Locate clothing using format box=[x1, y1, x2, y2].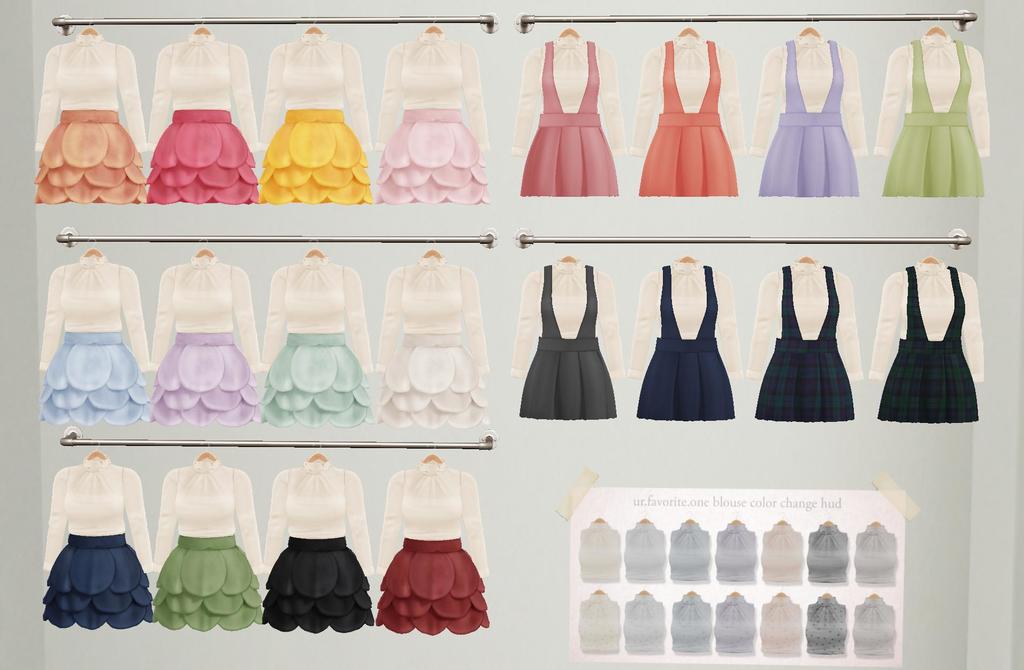
box=[36, 37, 146, 207].
